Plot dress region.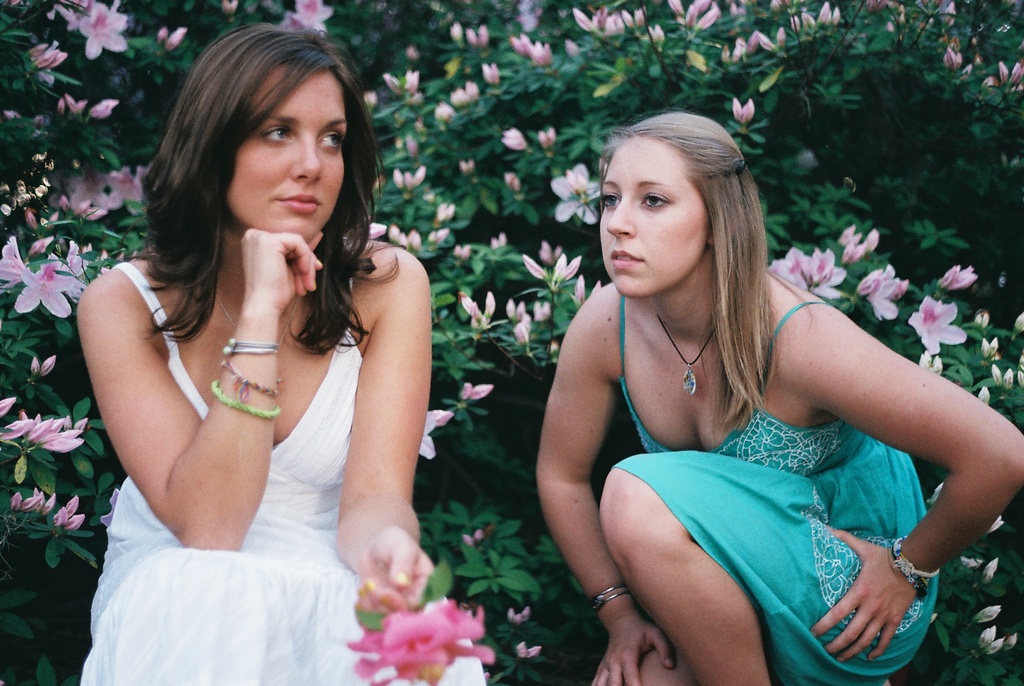
Plotted at l=609, t=290, r=950, b=685.
